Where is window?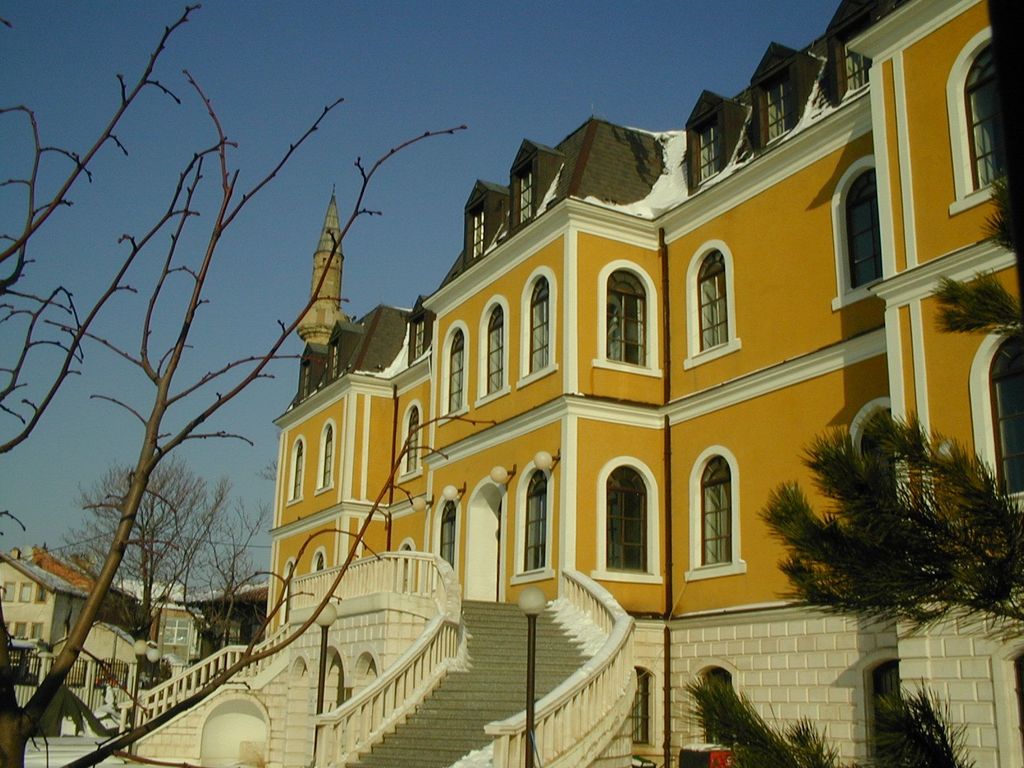
box=[592, 260, 661, 377].
